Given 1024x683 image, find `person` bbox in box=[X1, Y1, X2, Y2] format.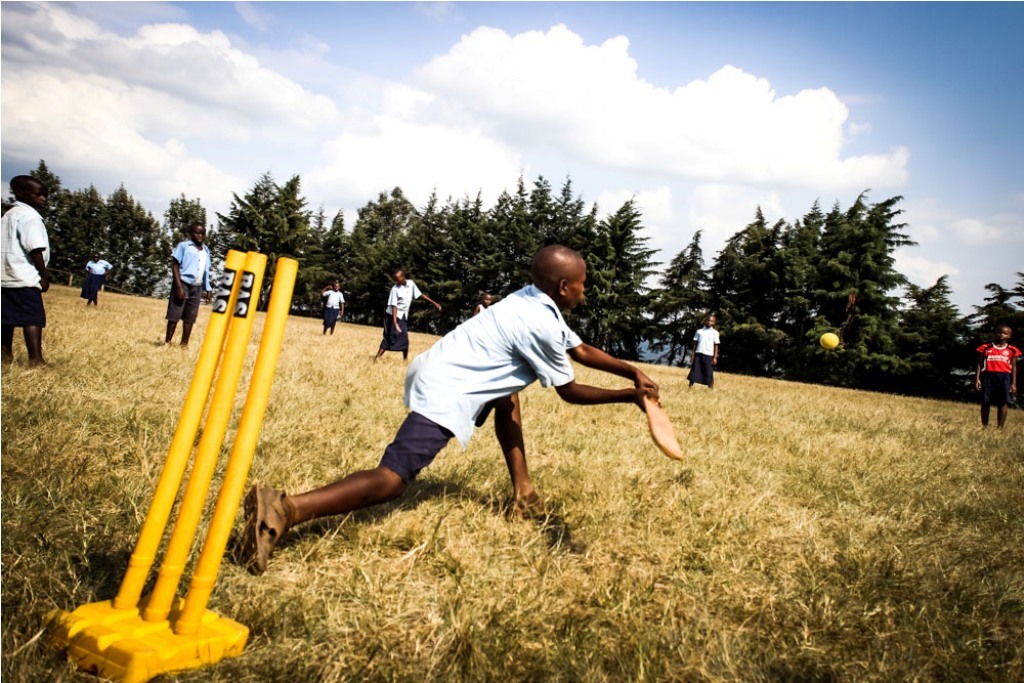
box=[318, 276, 346, 338].
